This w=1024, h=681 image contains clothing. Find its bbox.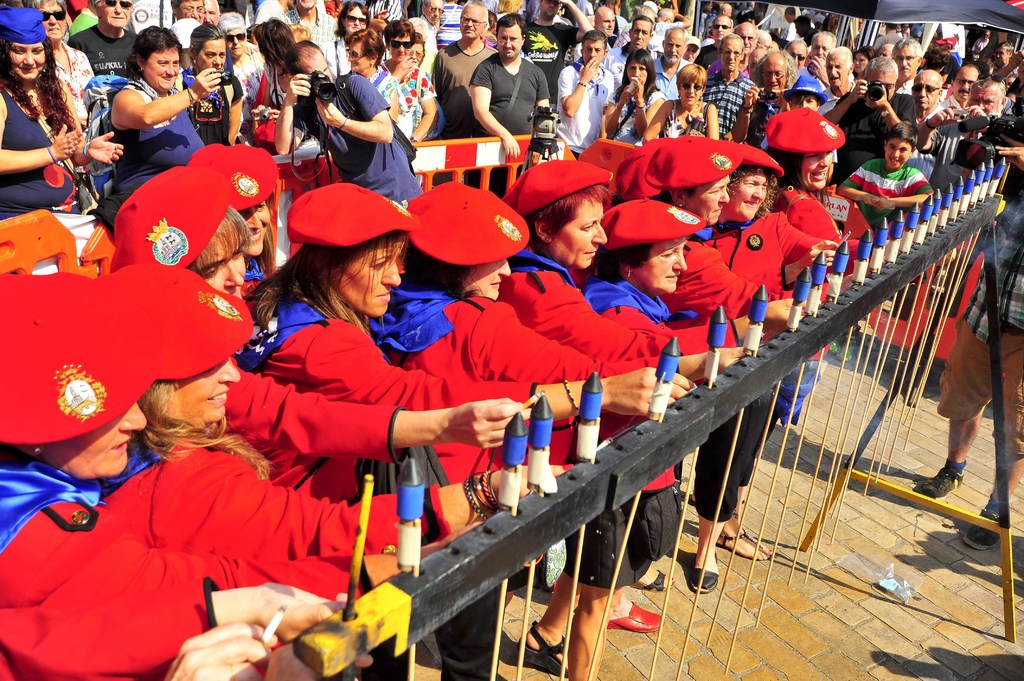
crop(298, 76, 440, 223).
